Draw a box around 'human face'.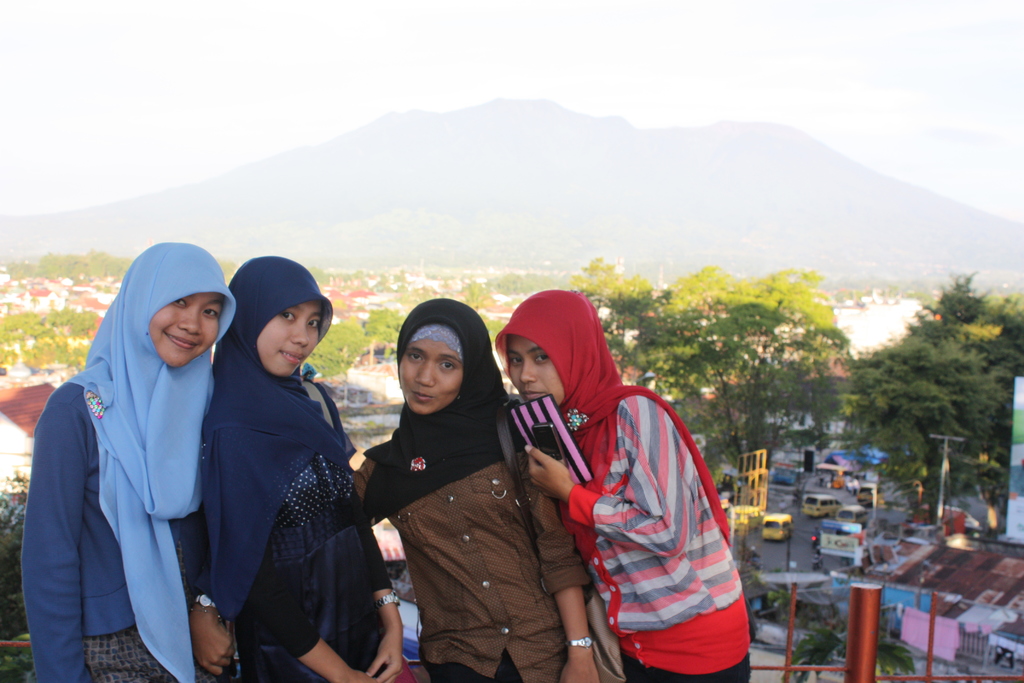
BBox(259, 305, 318, 375).
